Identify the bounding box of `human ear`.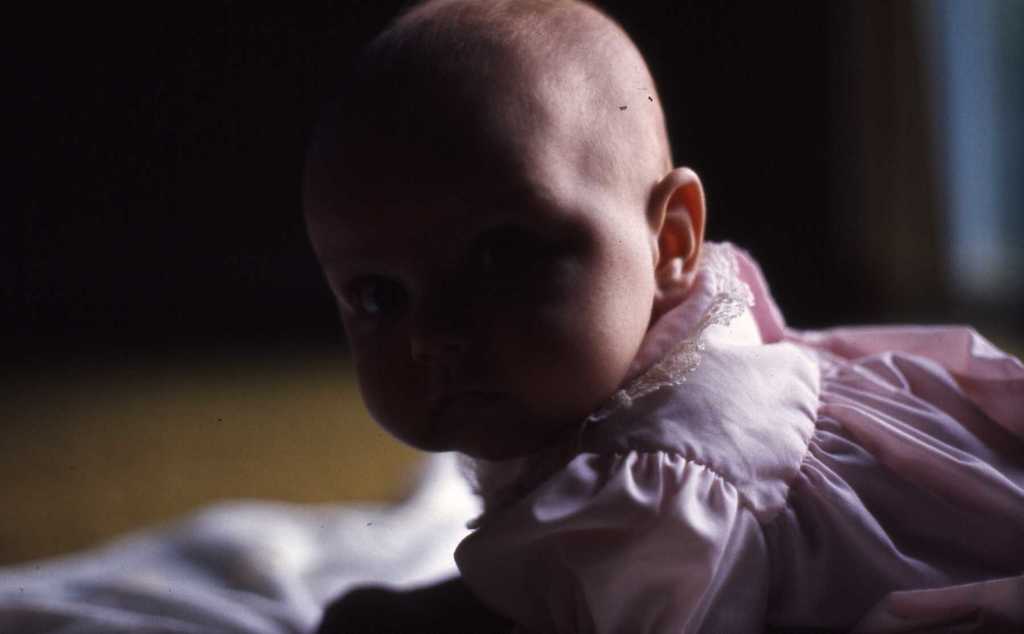
{"left": 651, "top": 170, "right": 712, "bottom": 306}.
